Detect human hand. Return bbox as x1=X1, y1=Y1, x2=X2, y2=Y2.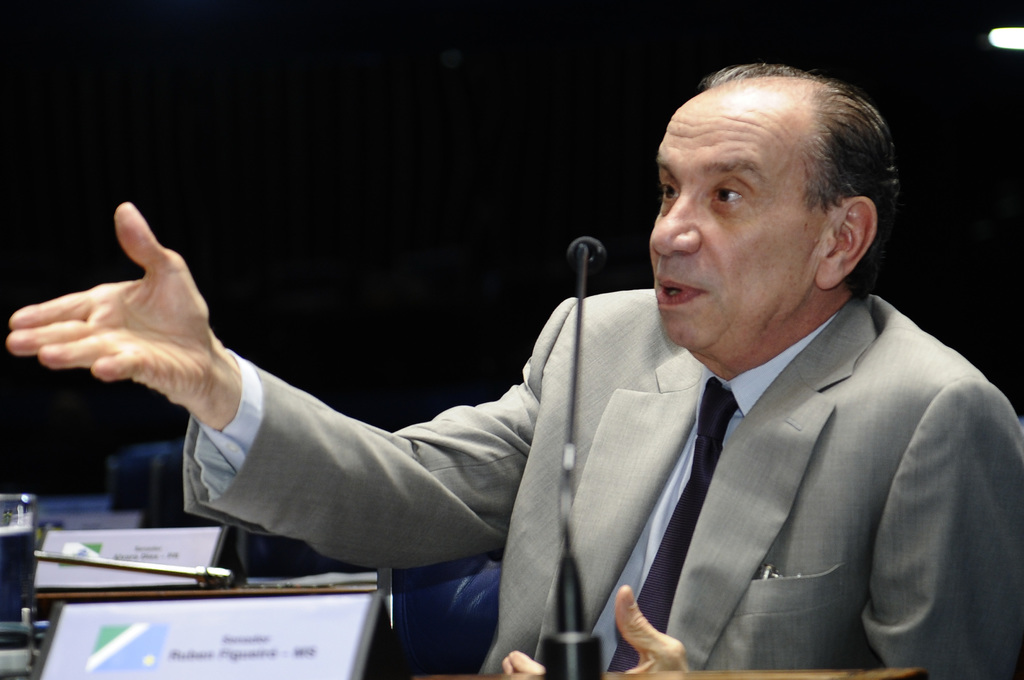
x1=497, y1=584, x2=690, y2=676.
